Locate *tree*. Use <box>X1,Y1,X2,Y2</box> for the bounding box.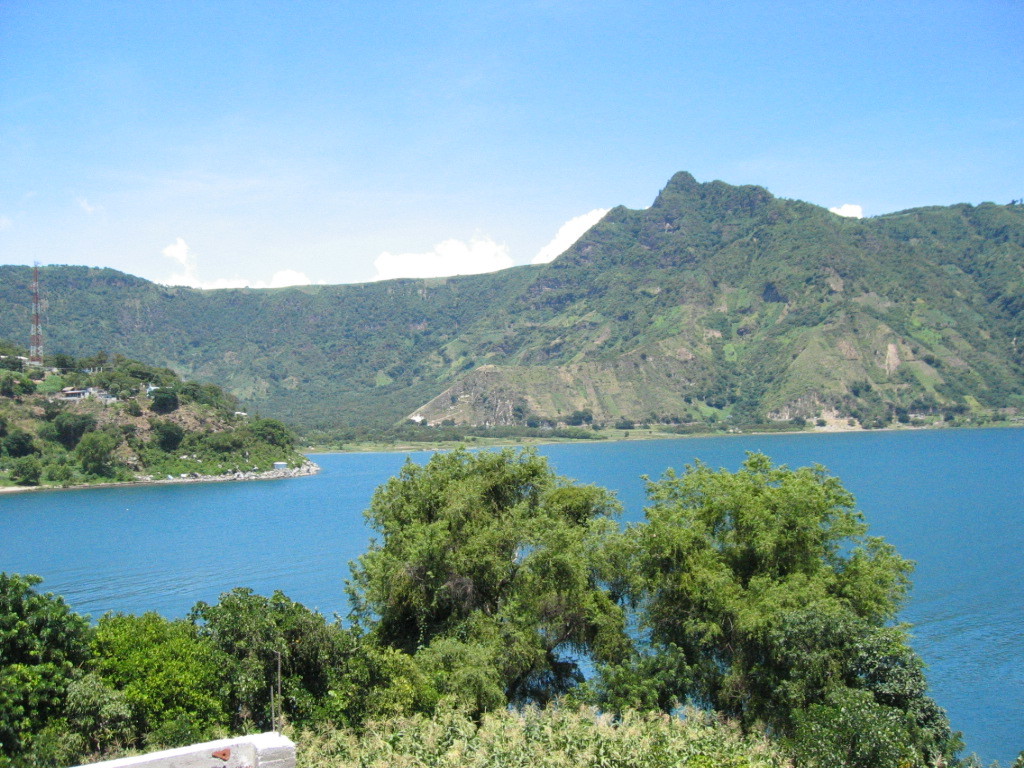
<box>9,383,28,403</box>.
